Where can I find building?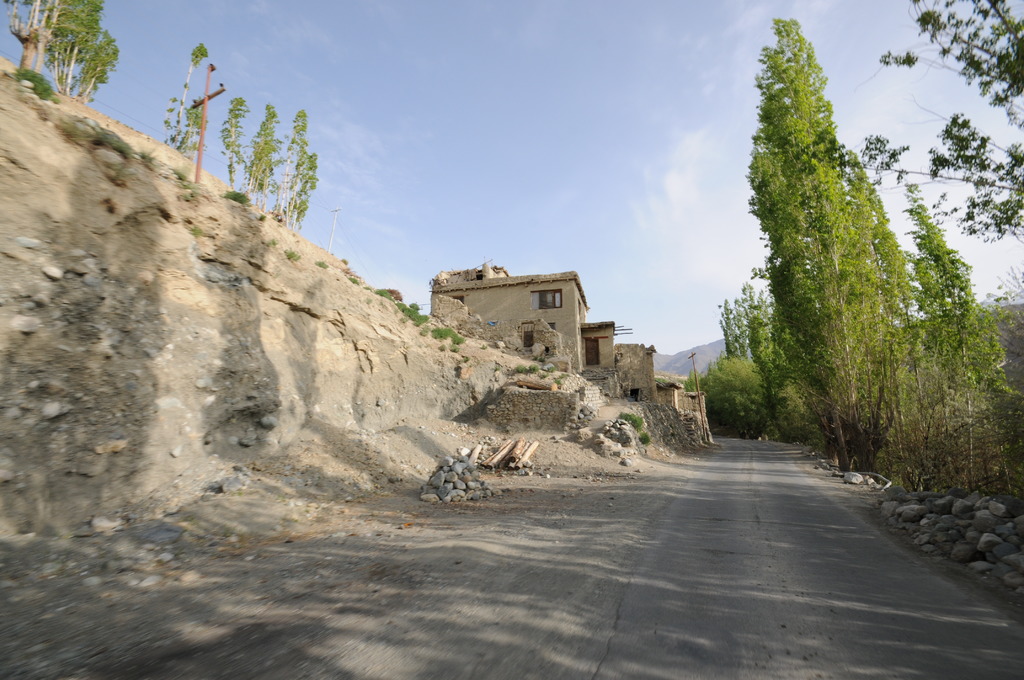
You can find it at {"left": 662, "top": 374, "right": 708, "bottom": 444}.
